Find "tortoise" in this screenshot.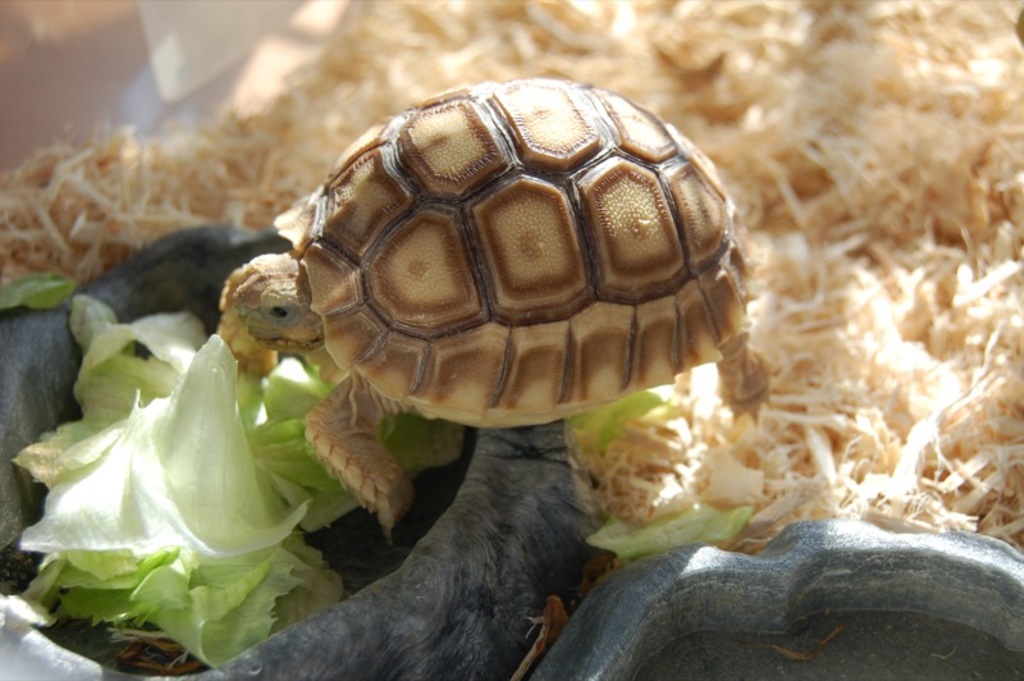
The bounding box for "tortoise" is detection(215, 77, 773, 540).
